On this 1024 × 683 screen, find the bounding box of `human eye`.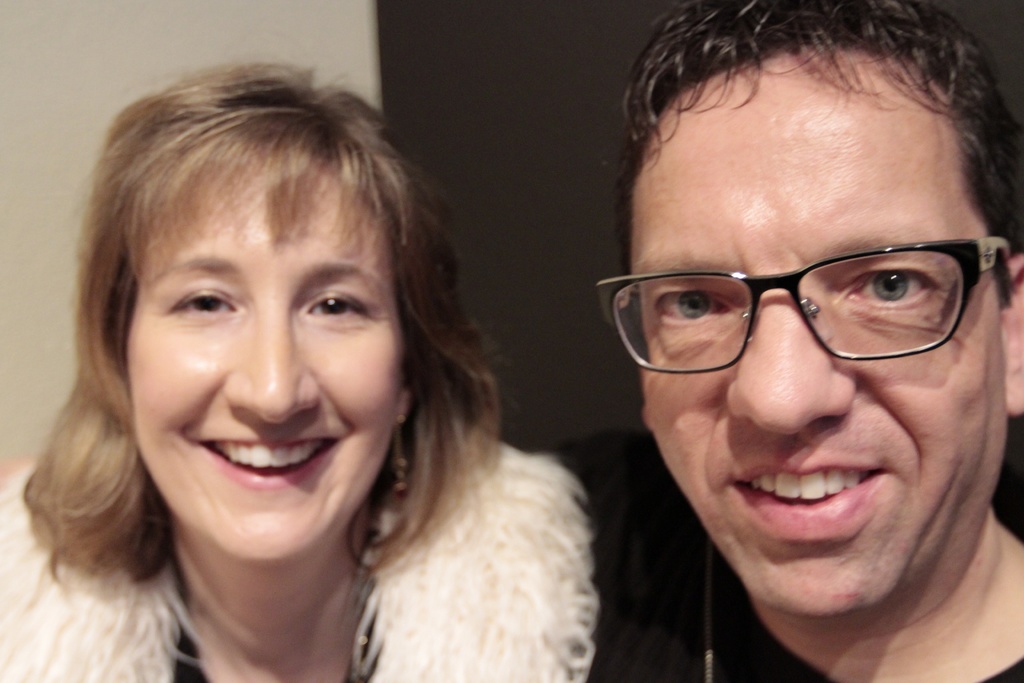
Bounding box: x1=174 y1=283 x2=241 y2=316.
